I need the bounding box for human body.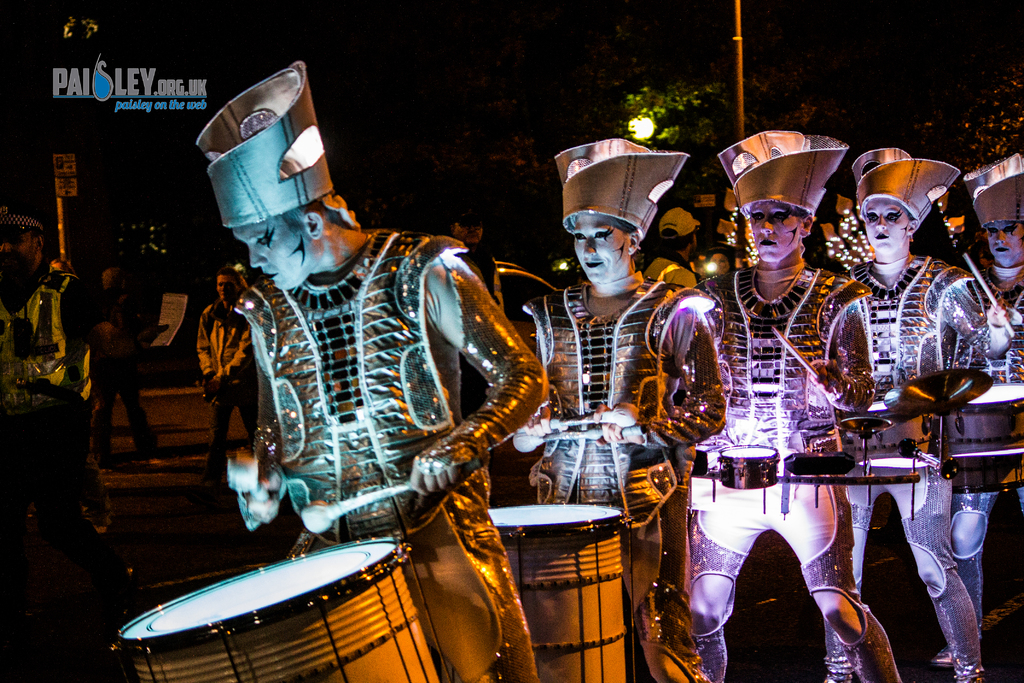
Here it is: [left=929, top=261, right=1023, bottom=672].
